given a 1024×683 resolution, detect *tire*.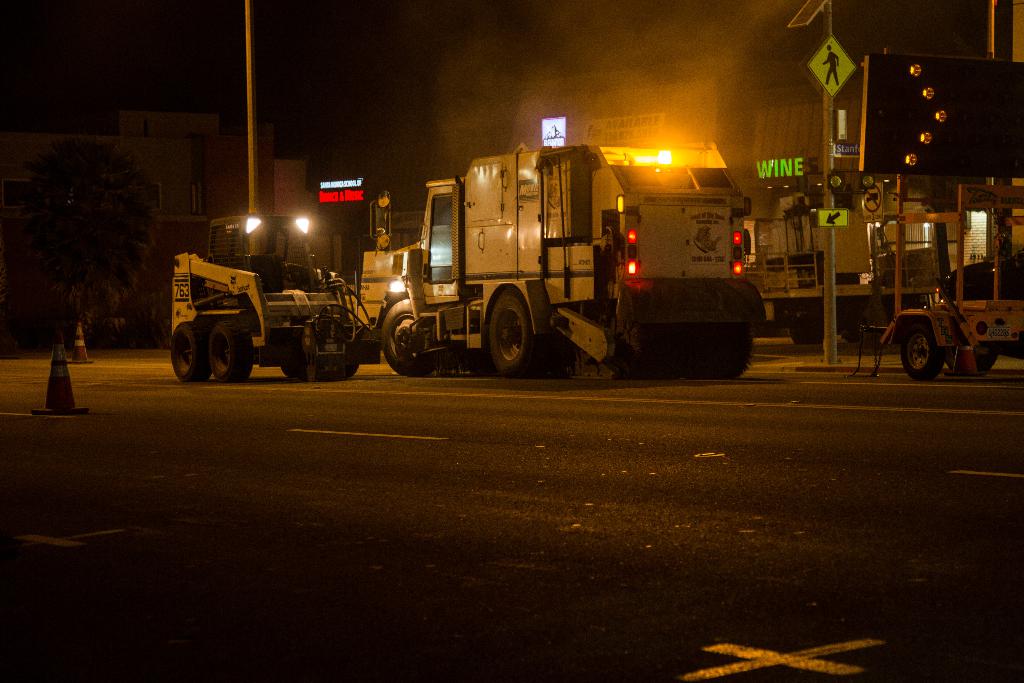
[x1=486, y1=284, x2=537, y2=373].
